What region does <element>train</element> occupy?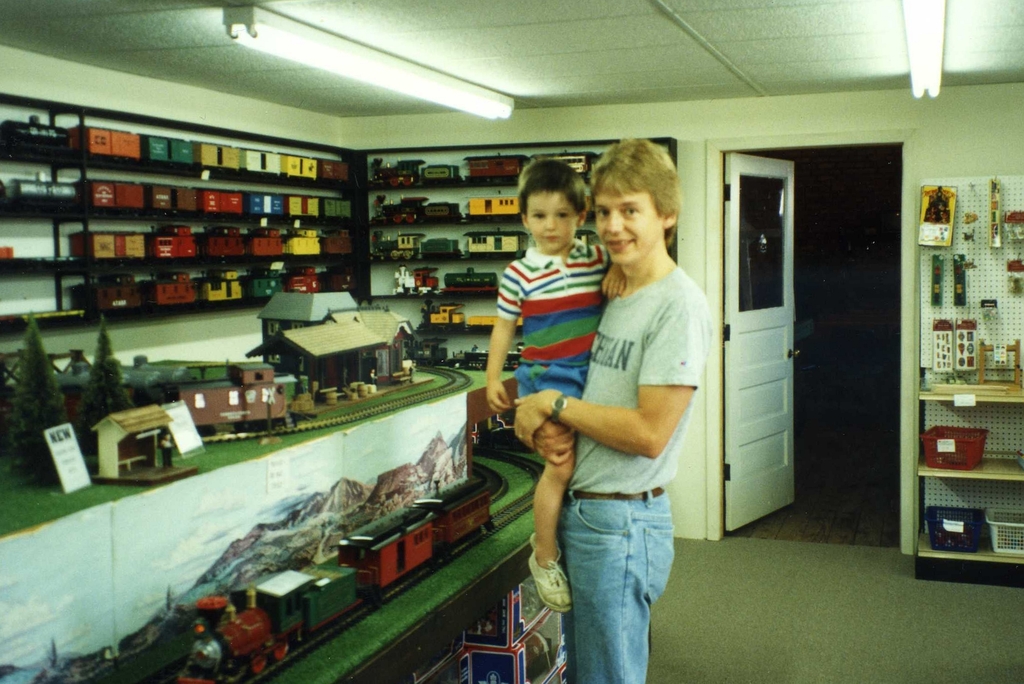
Rect(70, 268, 363, 321).
